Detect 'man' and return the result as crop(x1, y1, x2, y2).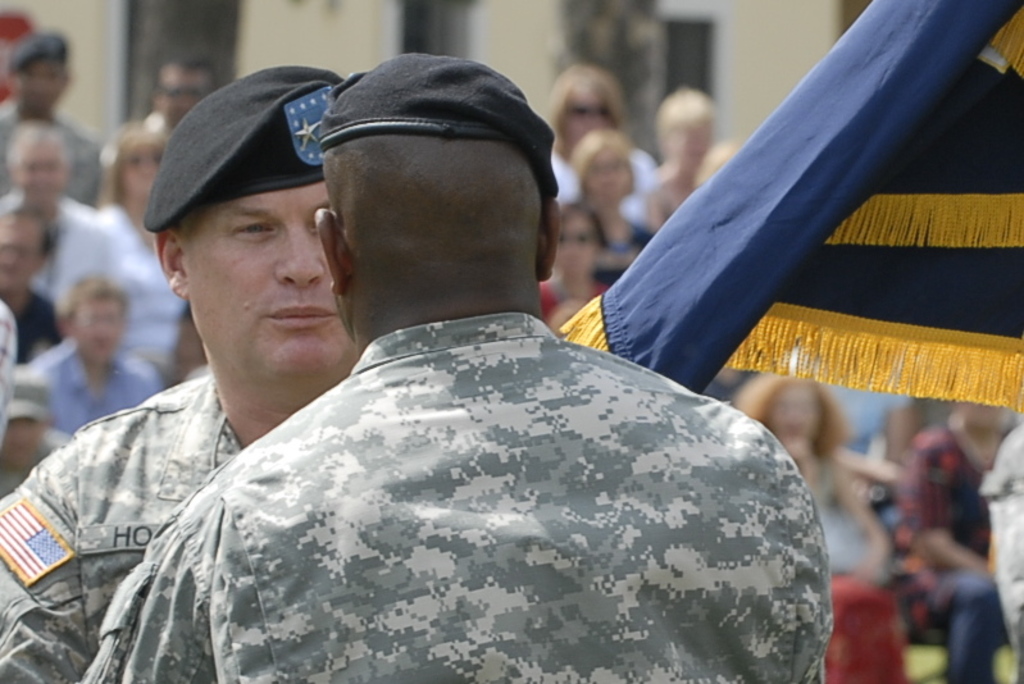
crop(0, 117, 94, 304).
